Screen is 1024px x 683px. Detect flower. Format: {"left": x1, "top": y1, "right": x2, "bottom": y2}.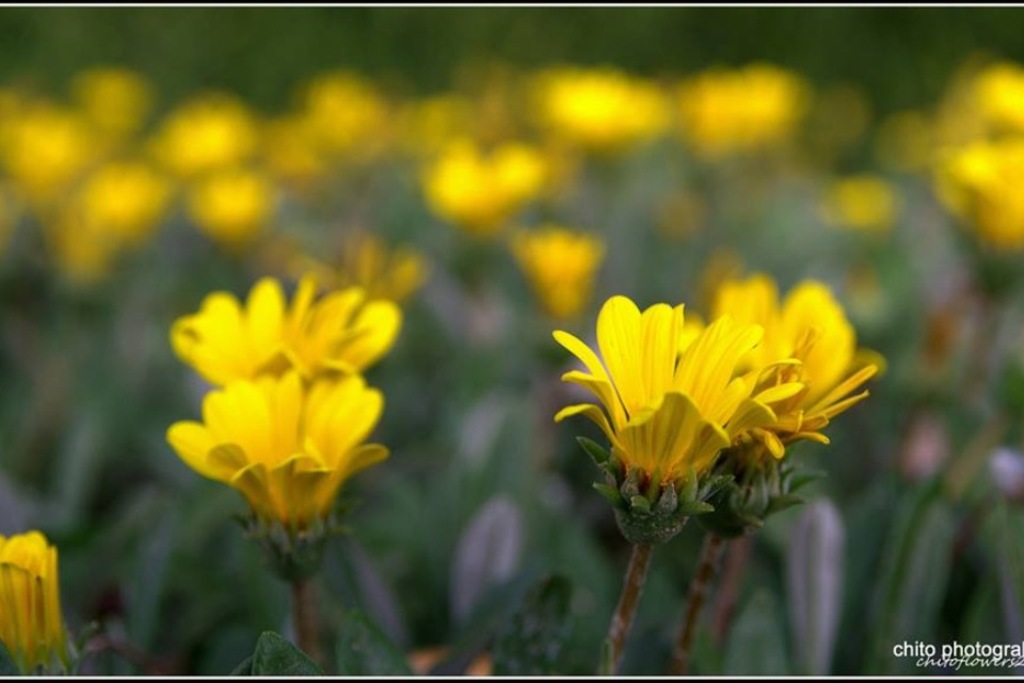
{"left": 554, "top": 301, "right": 806, "bottom": 530}.
